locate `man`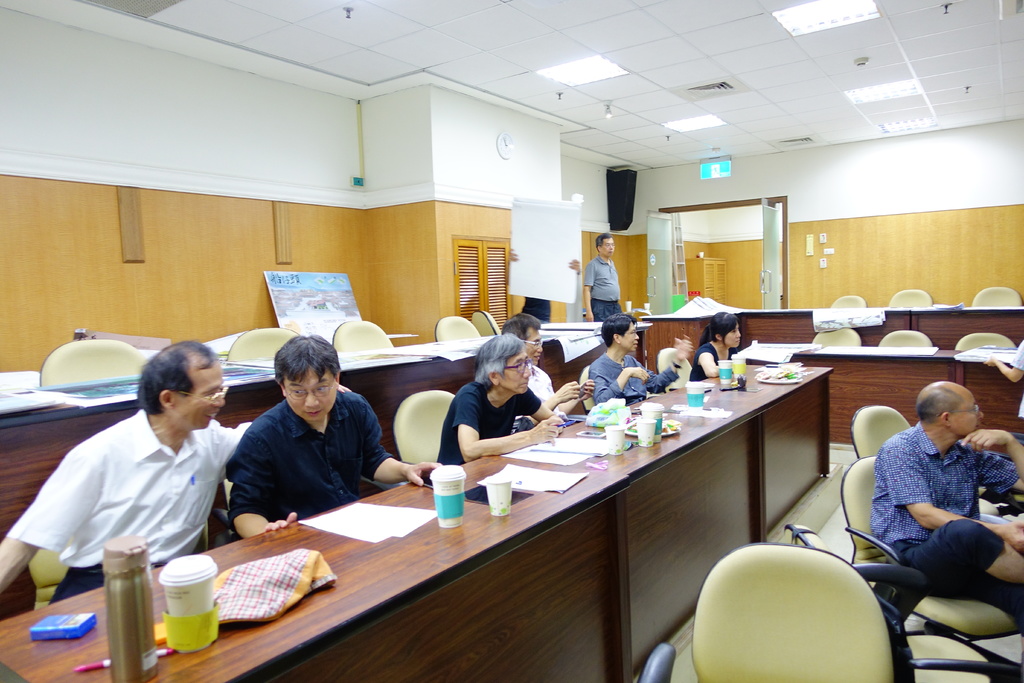
[left=501, top=315, right=595, bottom=422]
